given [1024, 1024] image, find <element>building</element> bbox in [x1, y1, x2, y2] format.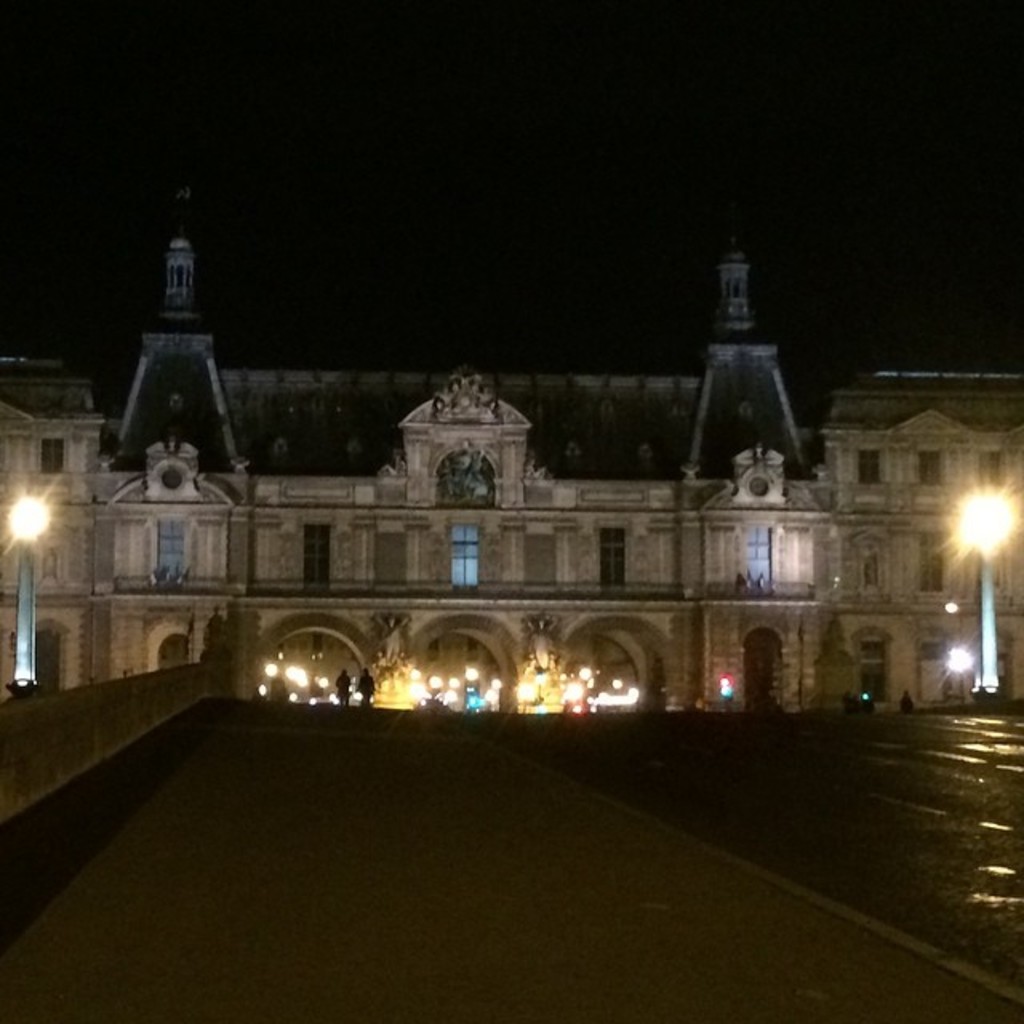
[0, 176, 1022, 717].
